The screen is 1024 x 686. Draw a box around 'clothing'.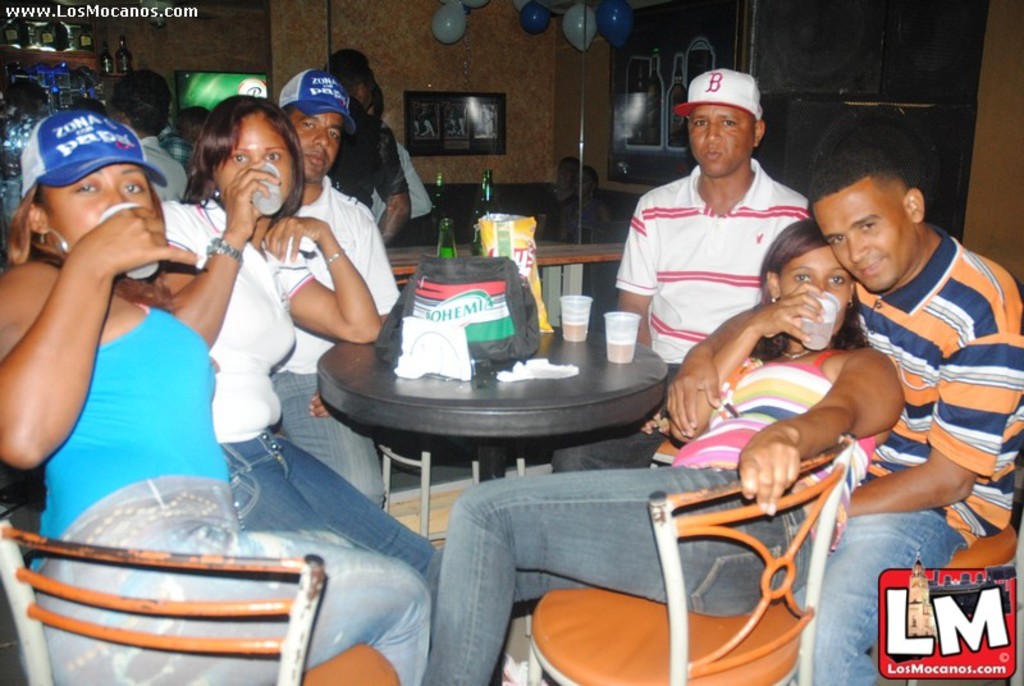
[left=37, top=311, right=431, bottom=678].
